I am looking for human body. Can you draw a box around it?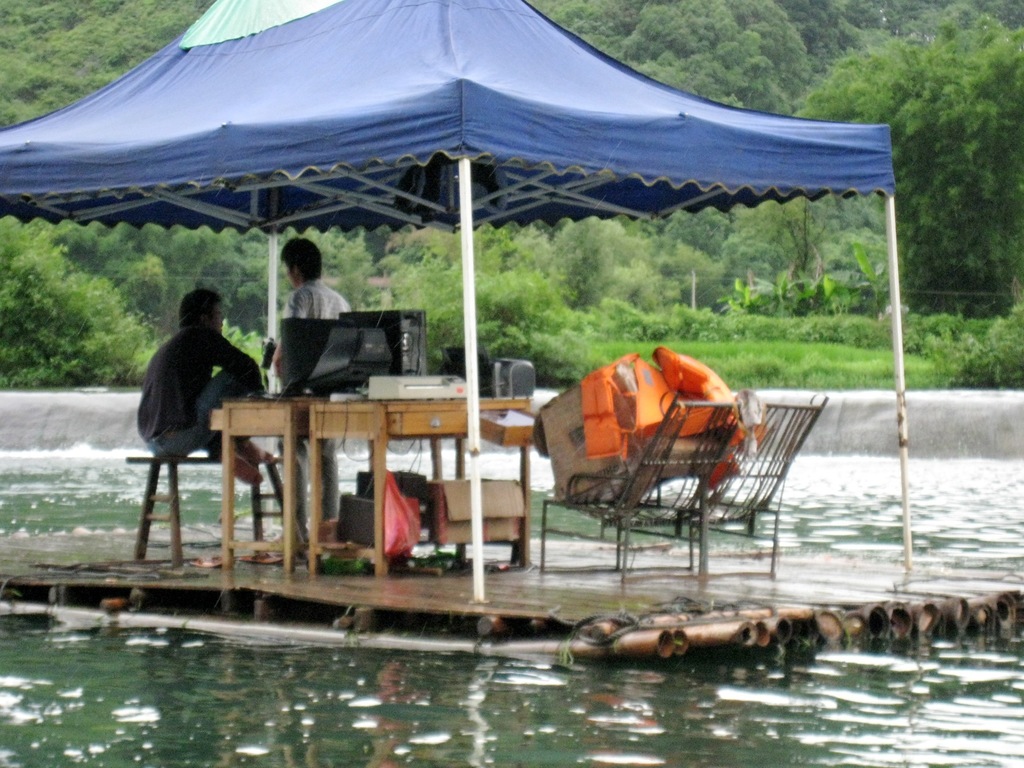
Sure, the bounding box is l=270, t=239, r=349, b=549.
